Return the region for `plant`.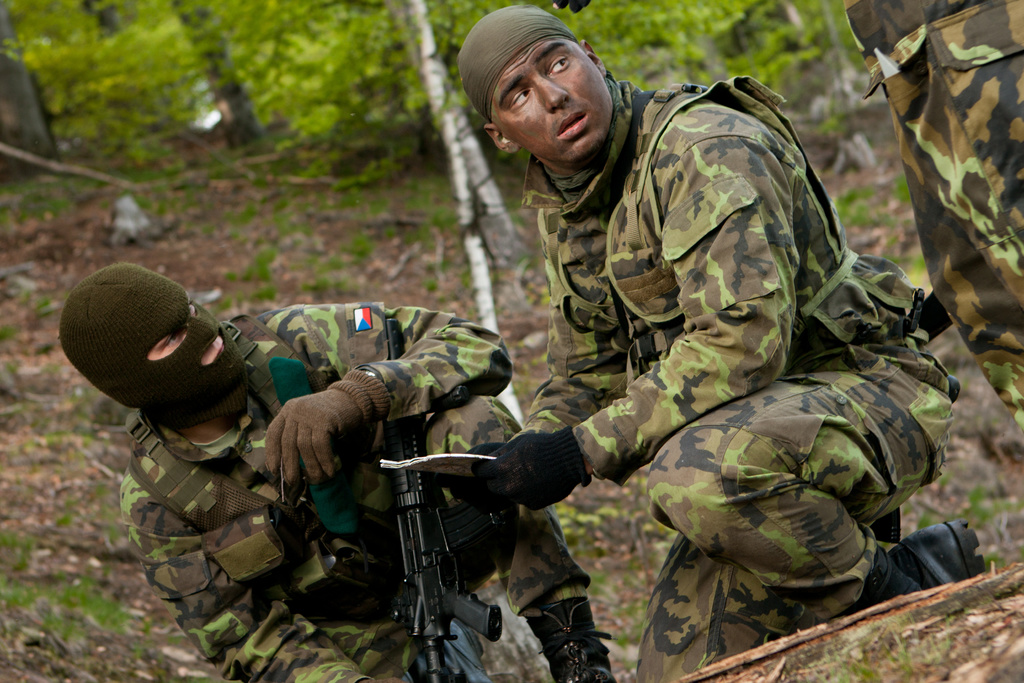
<box>982,547,1004,578</box>.
